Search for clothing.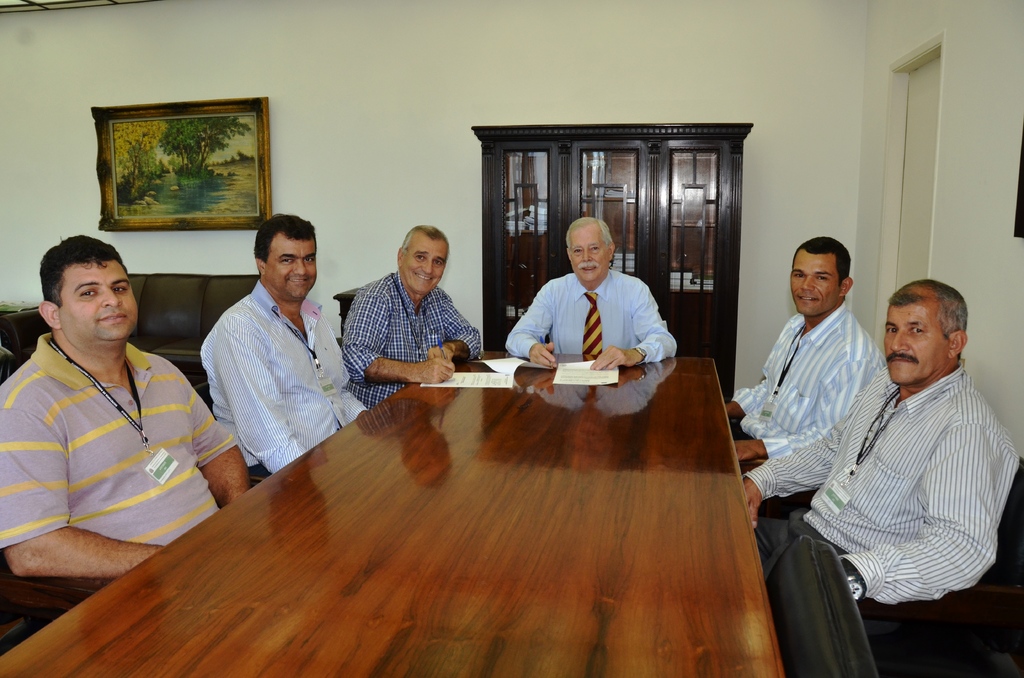
Found at region(349, 266, 457, 405).
